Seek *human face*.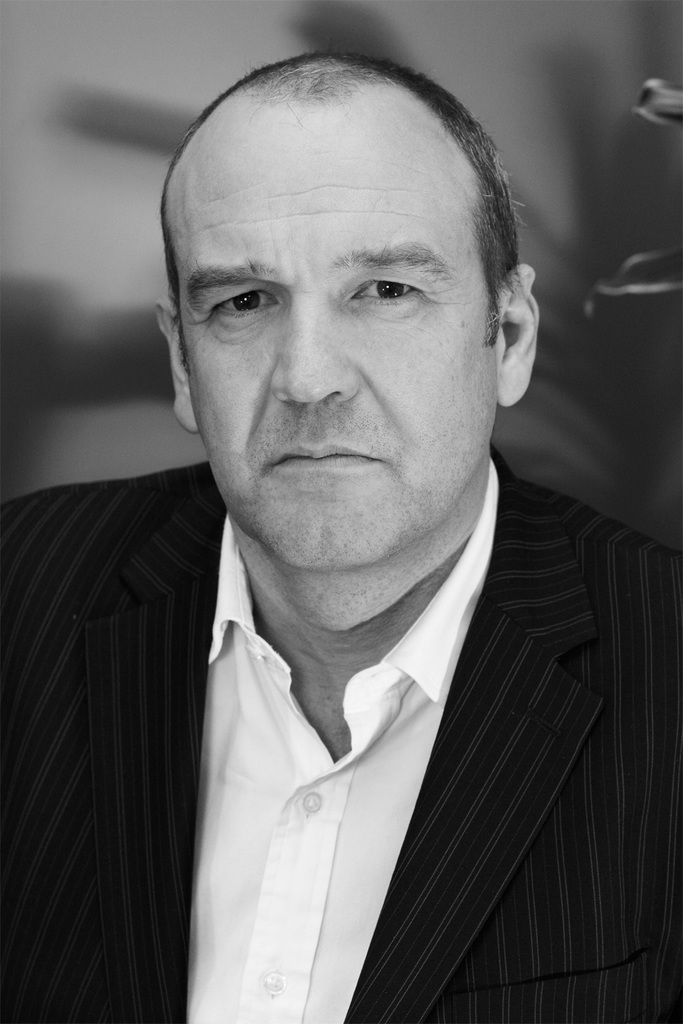
161:122:499:571.
